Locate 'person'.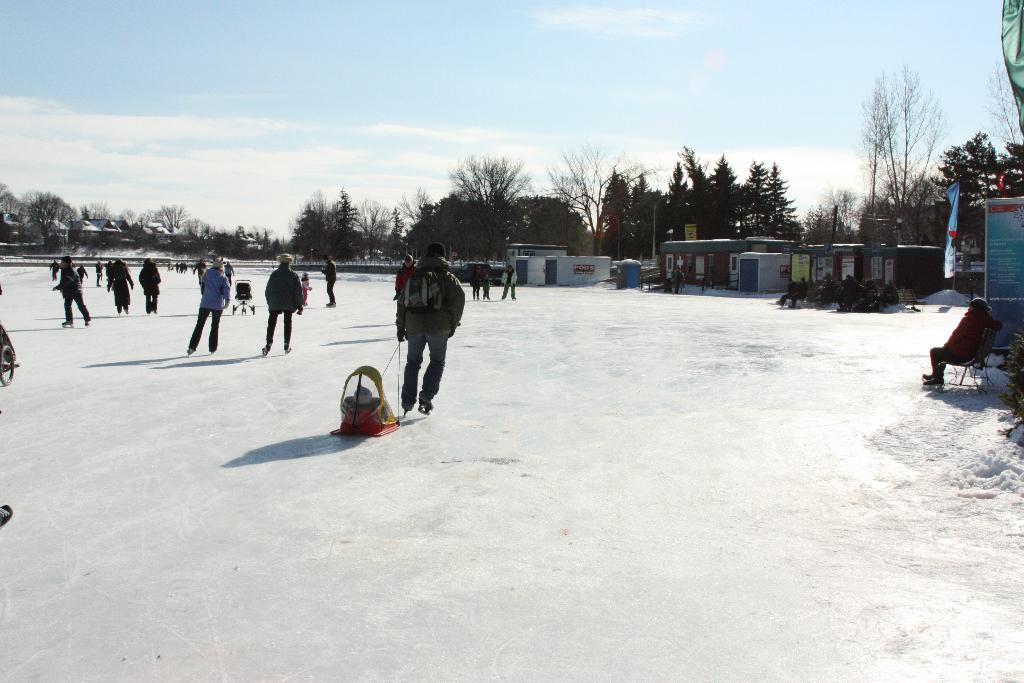
Bounding box: locate(923, 297, 1002, 391).
